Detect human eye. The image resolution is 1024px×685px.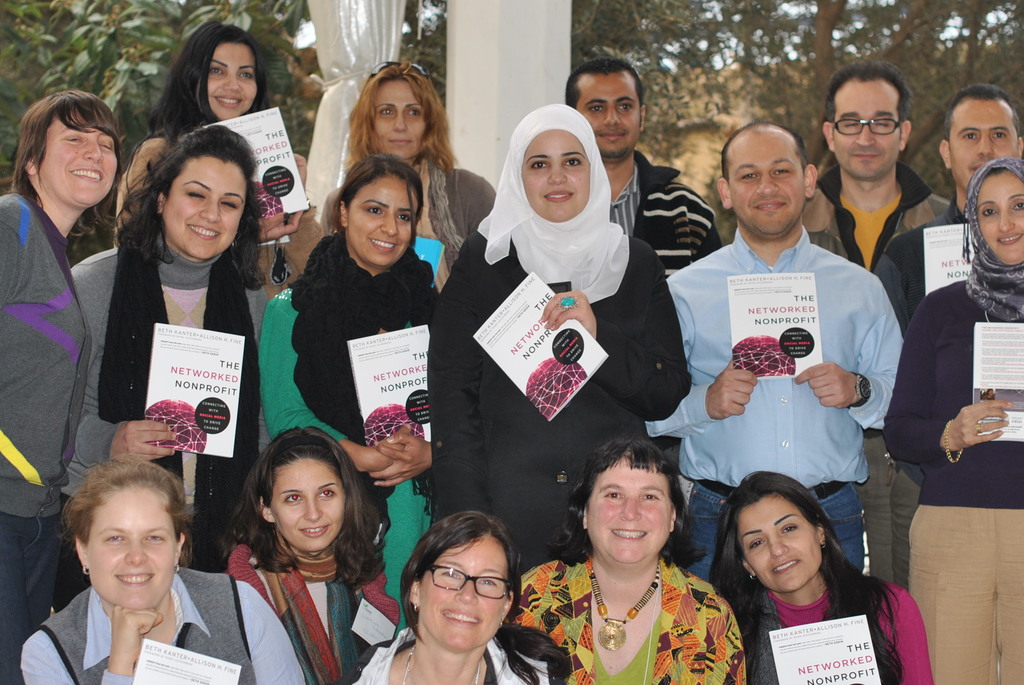
<bbox>585, 104, 605, 114</bbox>.
